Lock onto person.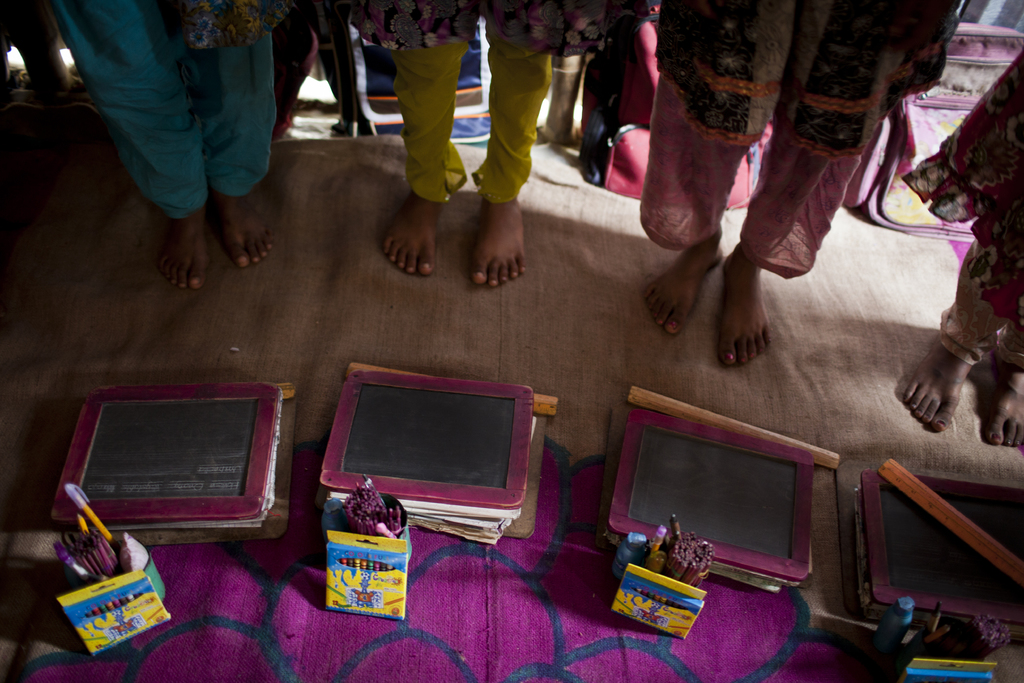
Locked: l=892, t=43, r=1023, b=450.
